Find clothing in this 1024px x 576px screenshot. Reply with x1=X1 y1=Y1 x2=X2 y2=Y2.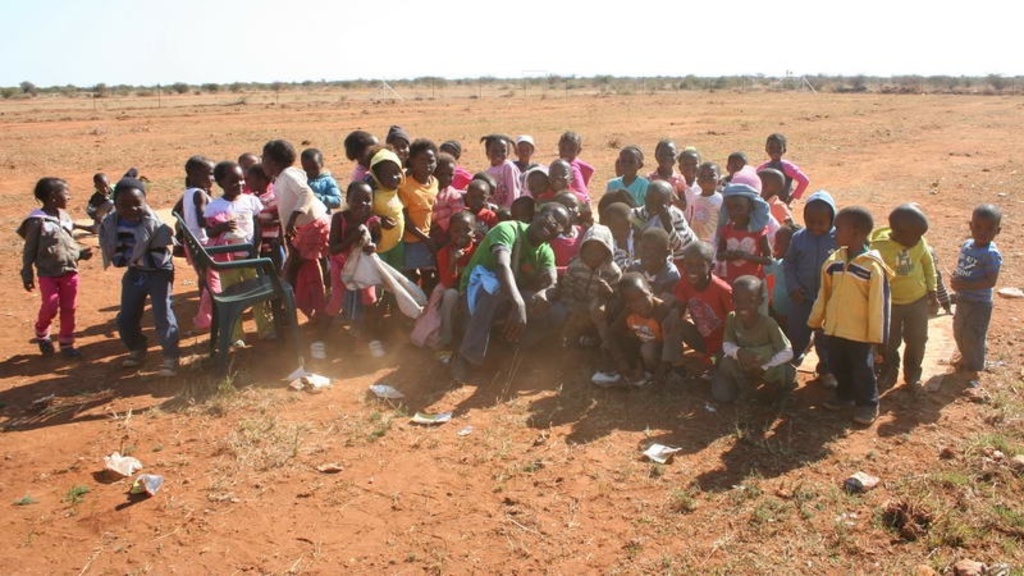
x1=479 y1=151 x2=522 y2=201.
